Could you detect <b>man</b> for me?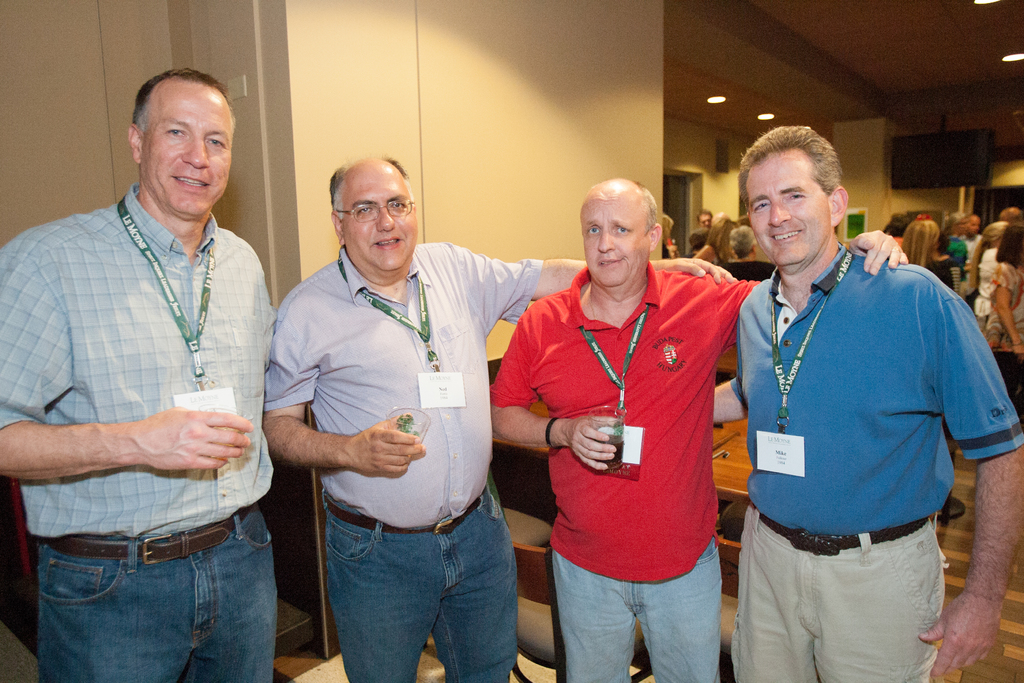
Detection result: (x1=257, y1=152, x2=735, y2=682).
